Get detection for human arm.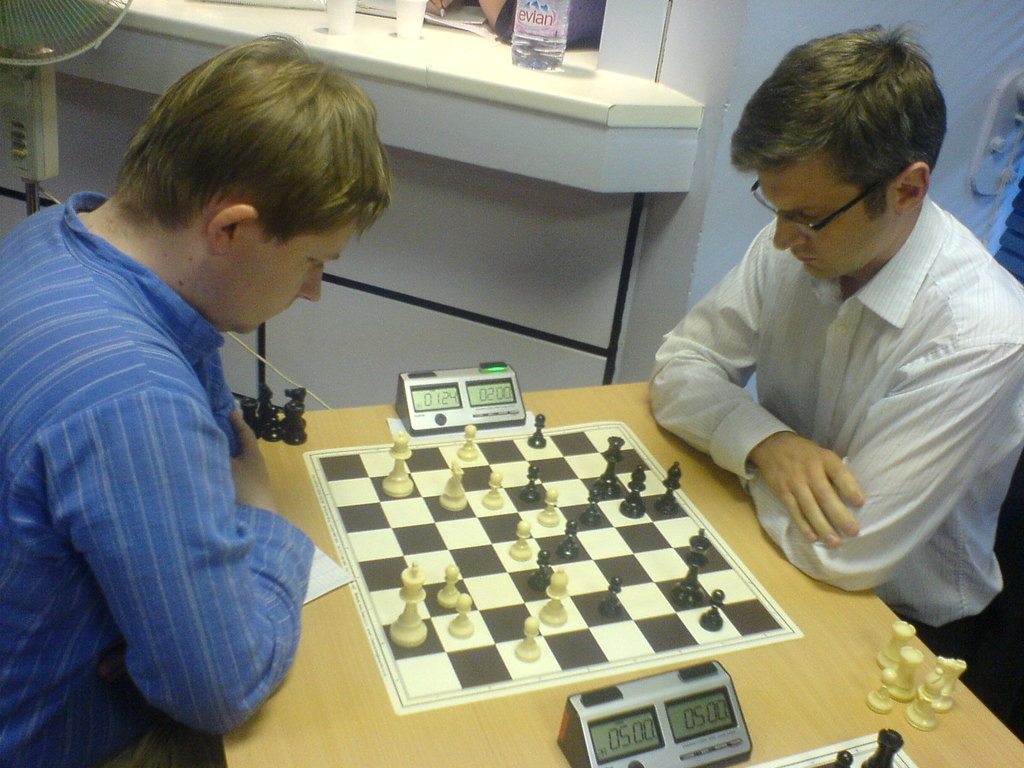
Detection: 49, 325, 326, 719.
